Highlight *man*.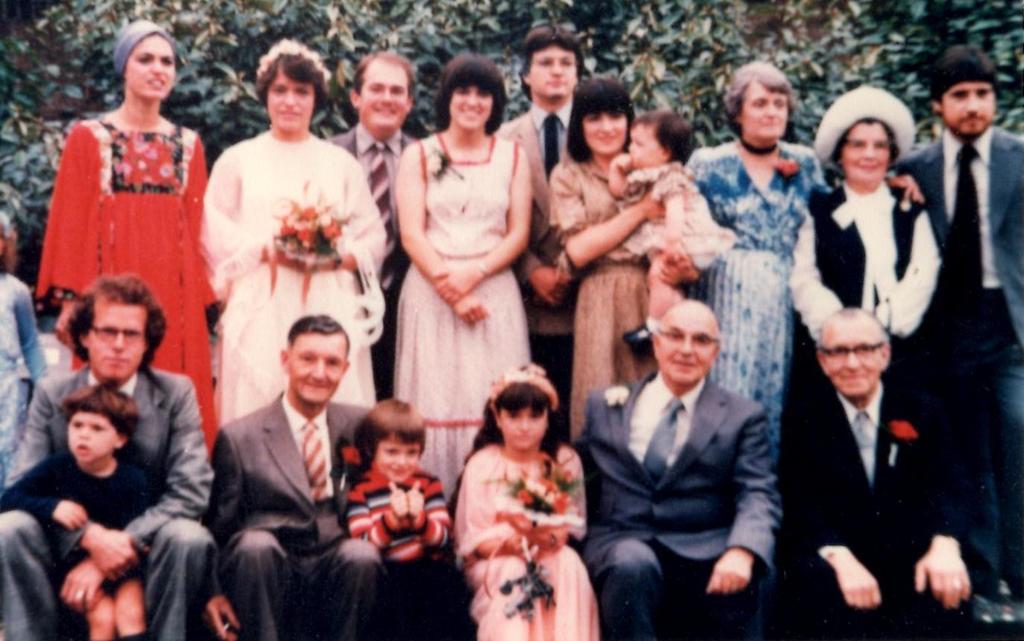
Highlighted region: (575,270,791,623).
